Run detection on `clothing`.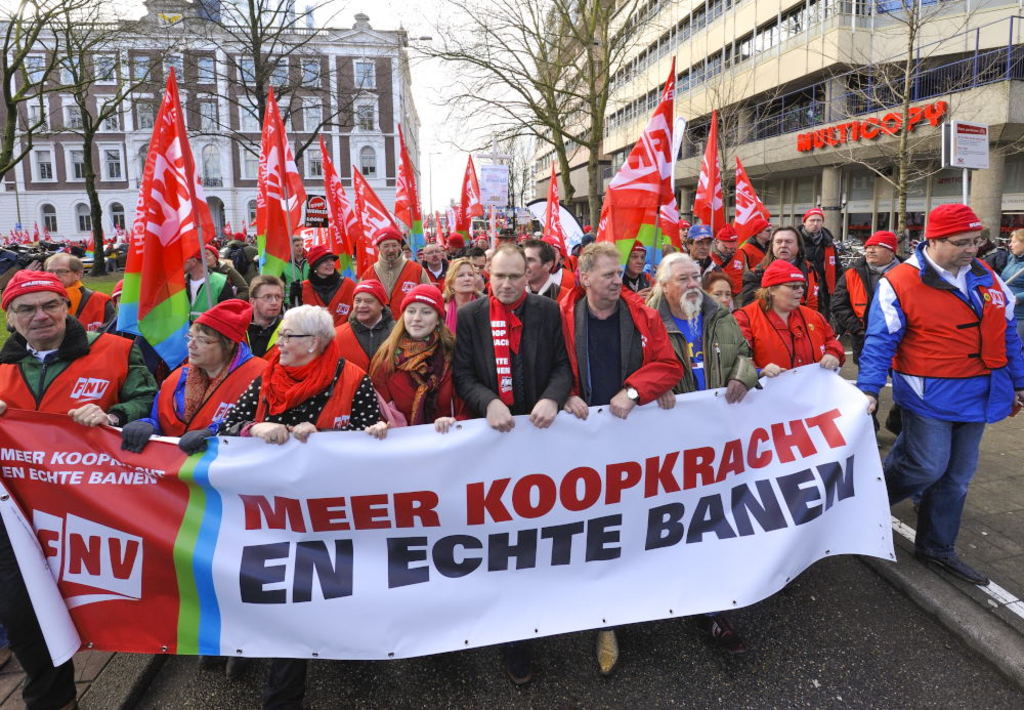
Result: x1=797 y1=224 x2=841 y2=309.
